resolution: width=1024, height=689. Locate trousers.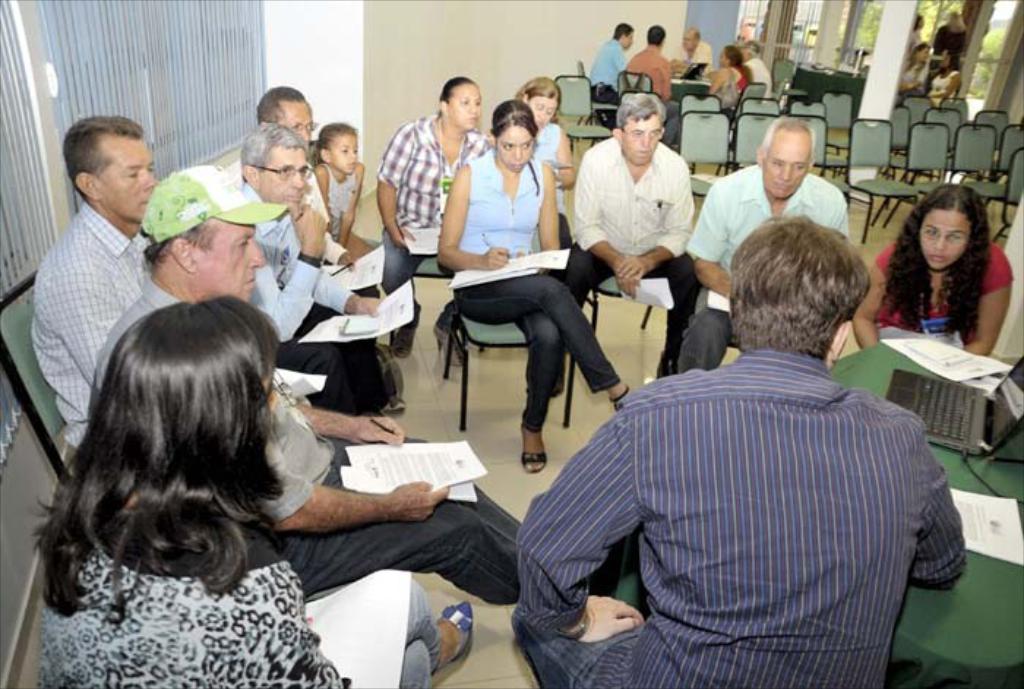
crop(274, 295, 391, 417).
